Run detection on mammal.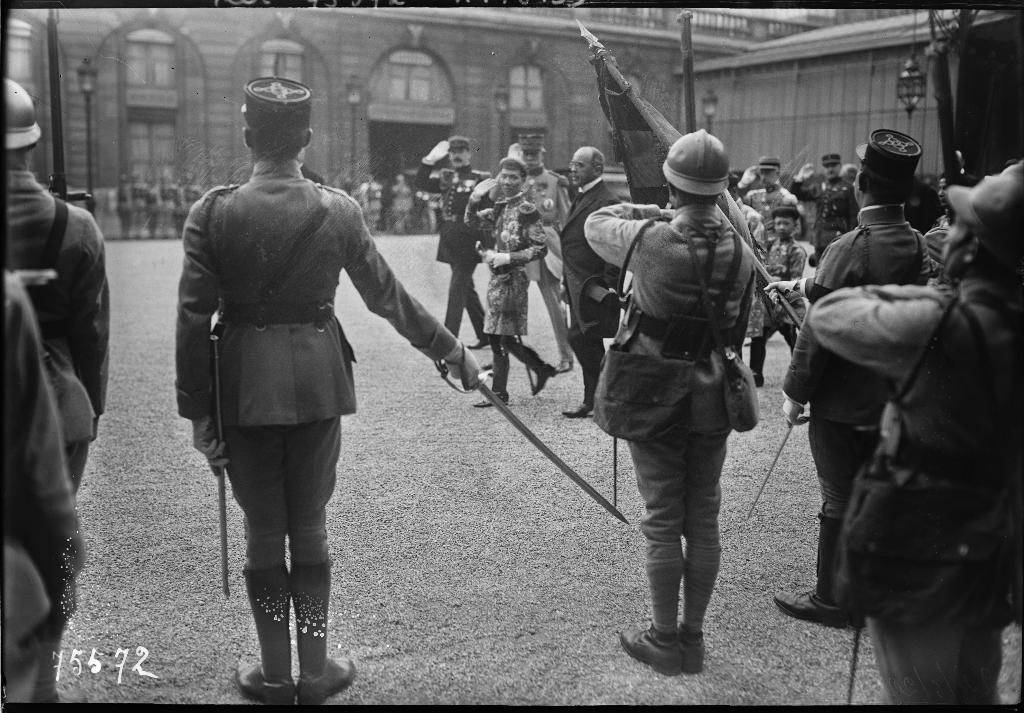
Result: Rect(3, 78, 113, 497).
